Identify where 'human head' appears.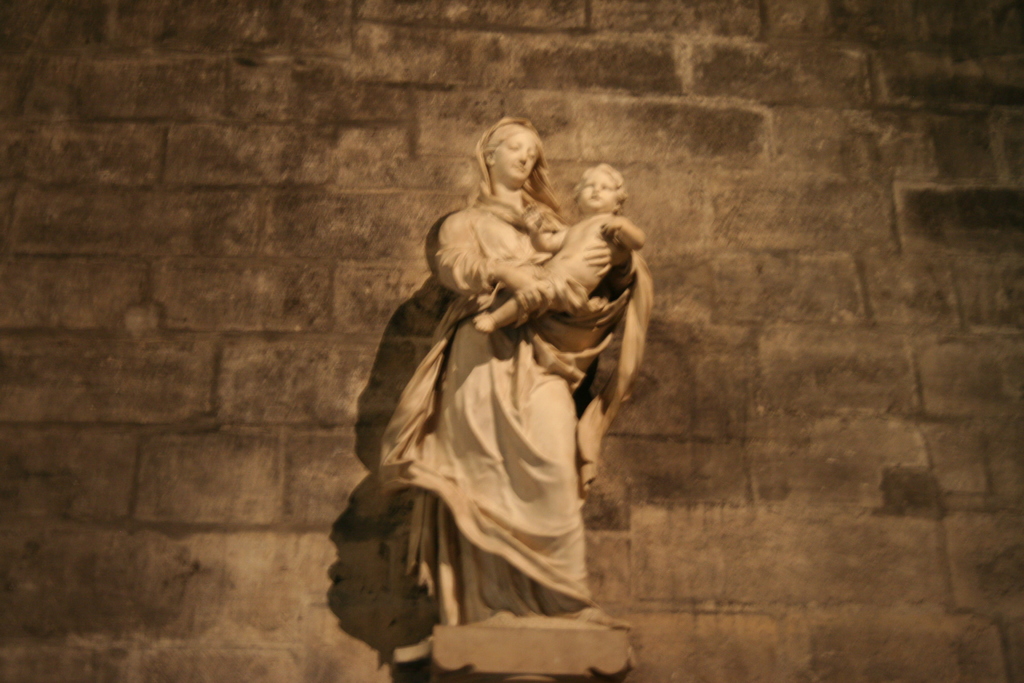
Appears at 573,160,625,215.
